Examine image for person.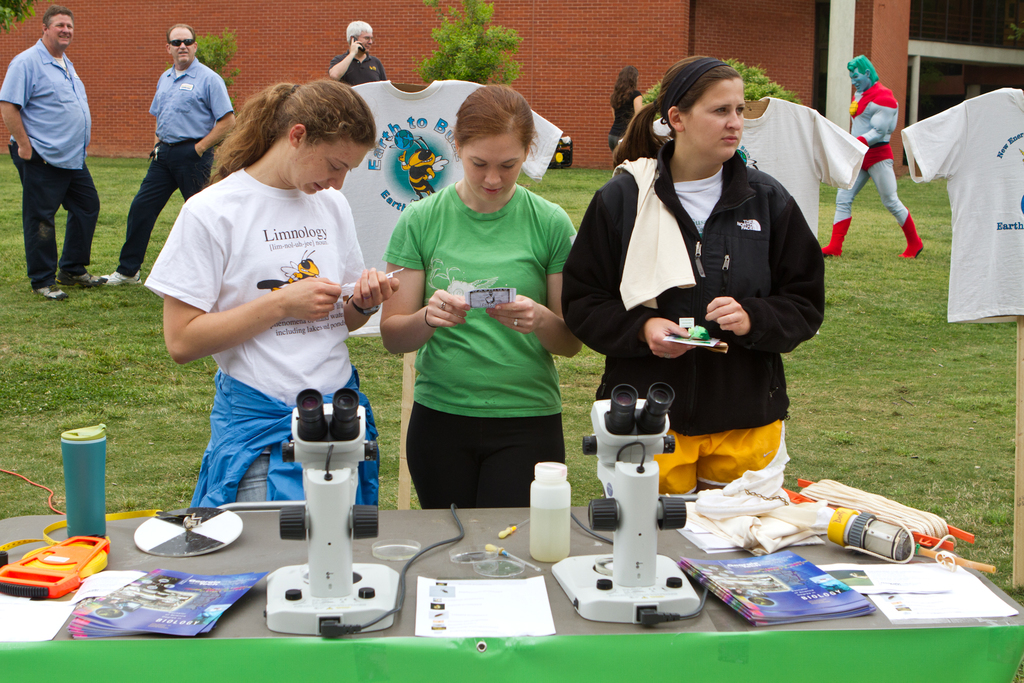
Examination result: box=[141, 80, 409, 514].
